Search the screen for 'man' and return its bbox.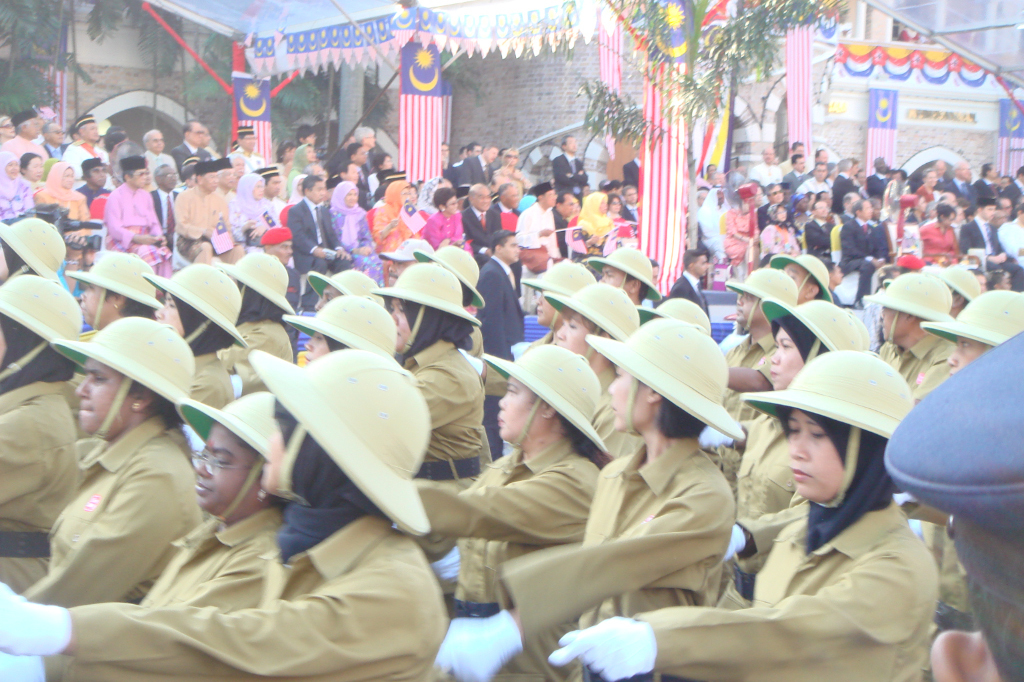
Found: <bbox>1002, 162, 1023, 215</bbox>.
